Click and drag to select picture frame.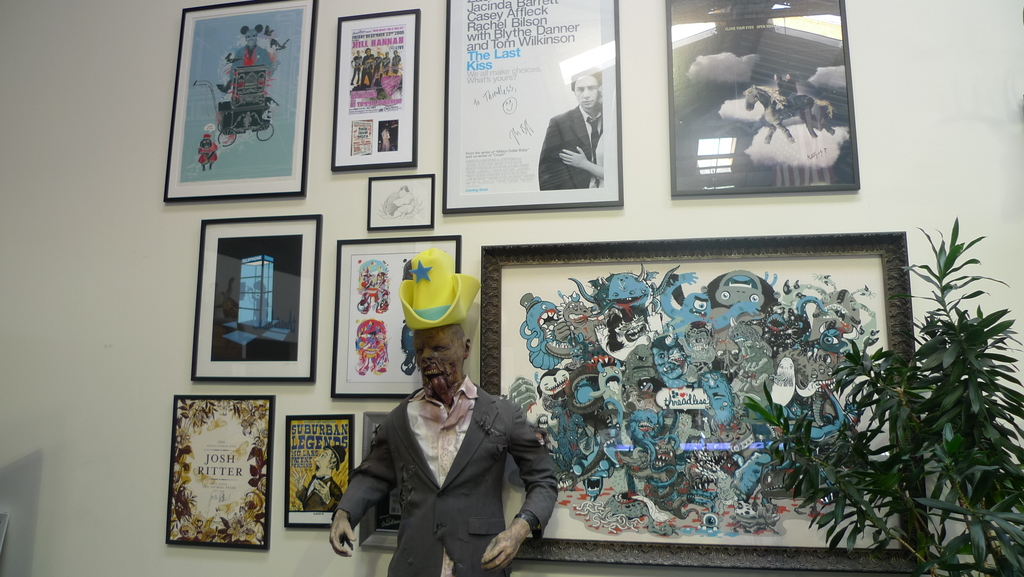
Selection: select_region(283, 412, 355, 530).
